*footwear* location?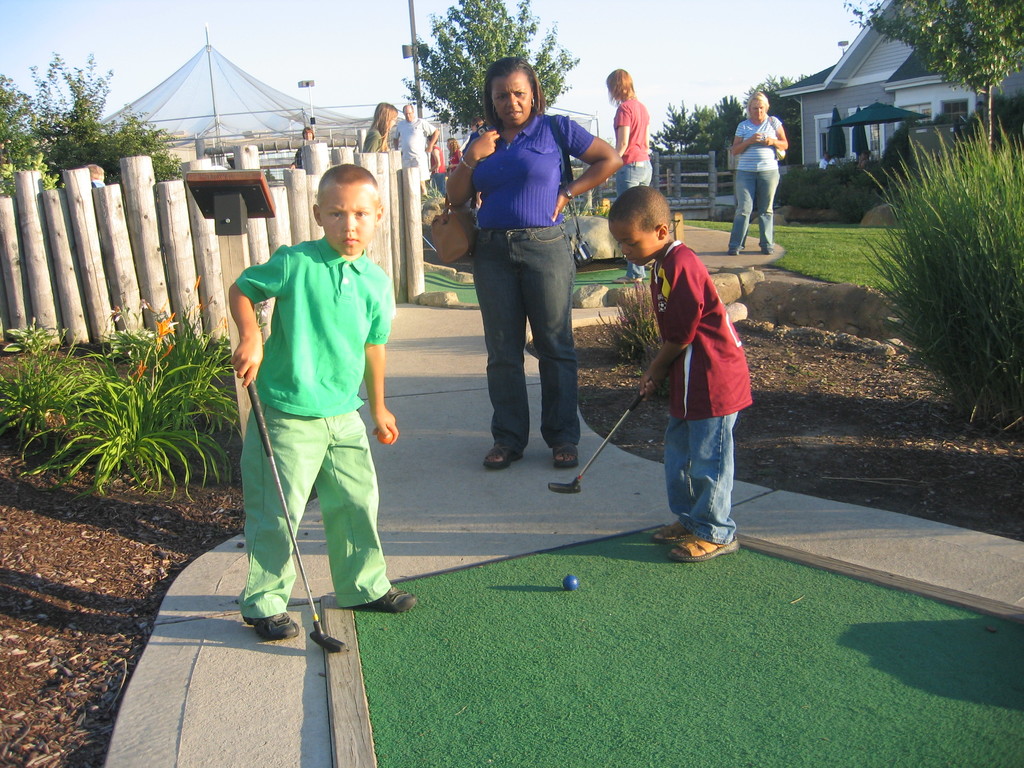
<box>650,516,689,542</box>
